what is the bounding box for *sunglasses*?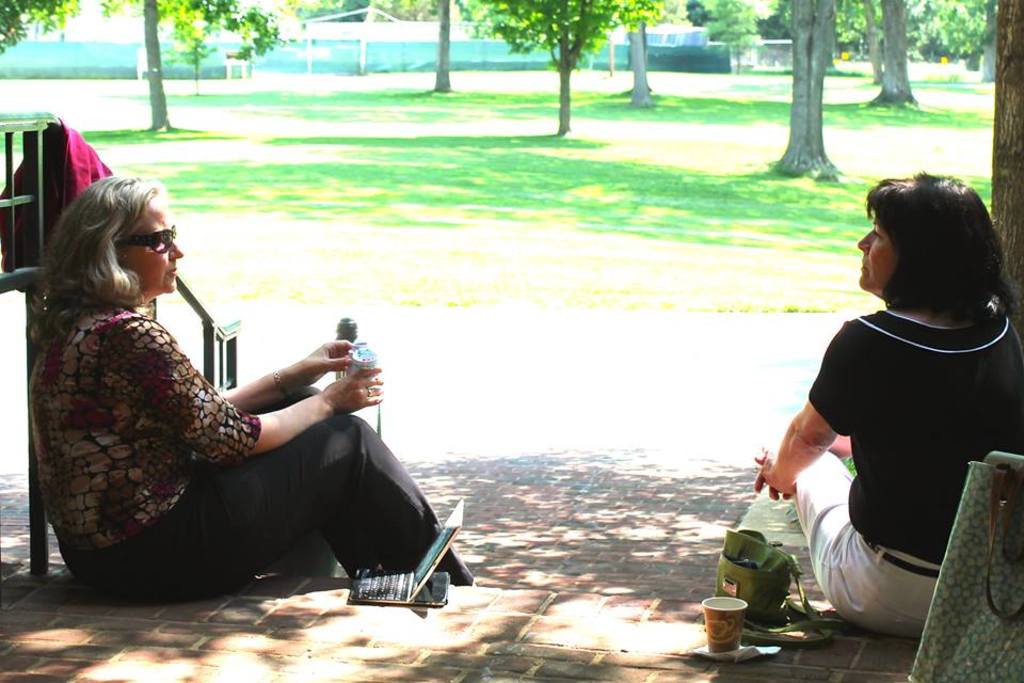
121/225/178/256.
